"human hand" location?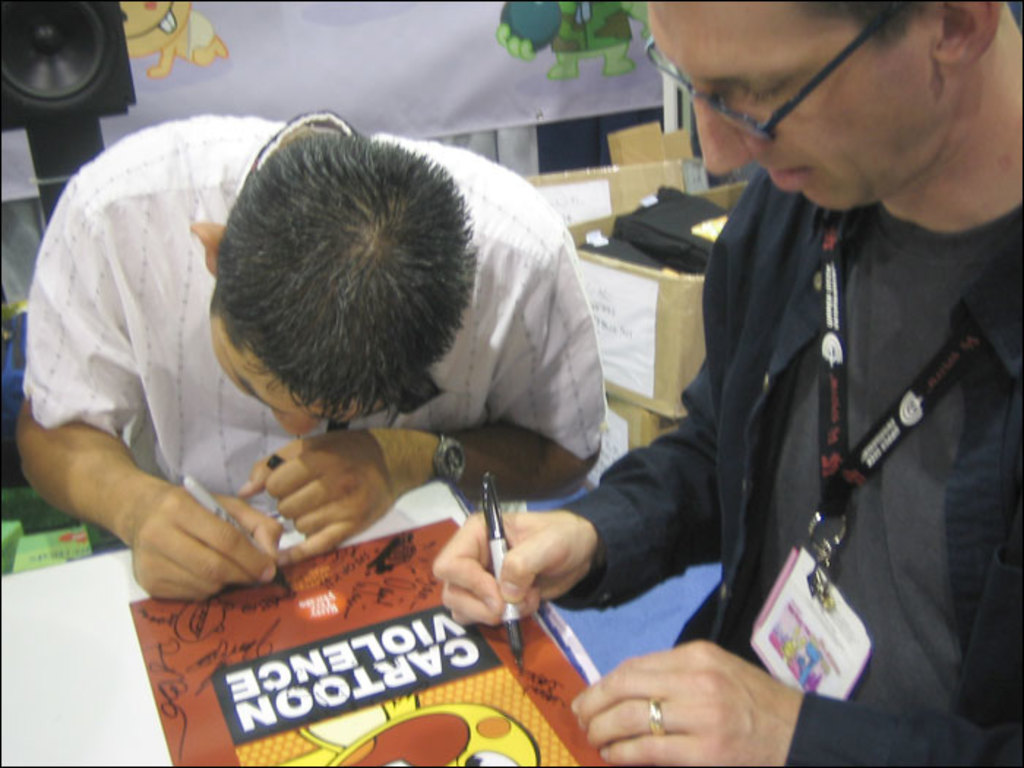
(126,483,285,601)
